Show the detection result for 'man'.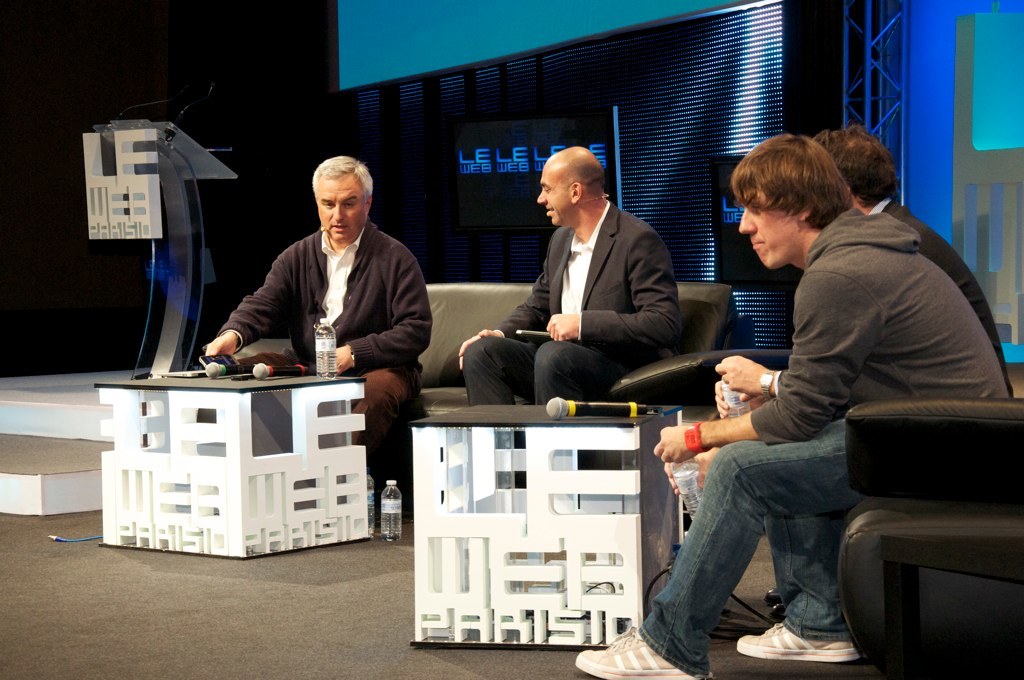
<region>571, 130, 1009, 679</region>.
